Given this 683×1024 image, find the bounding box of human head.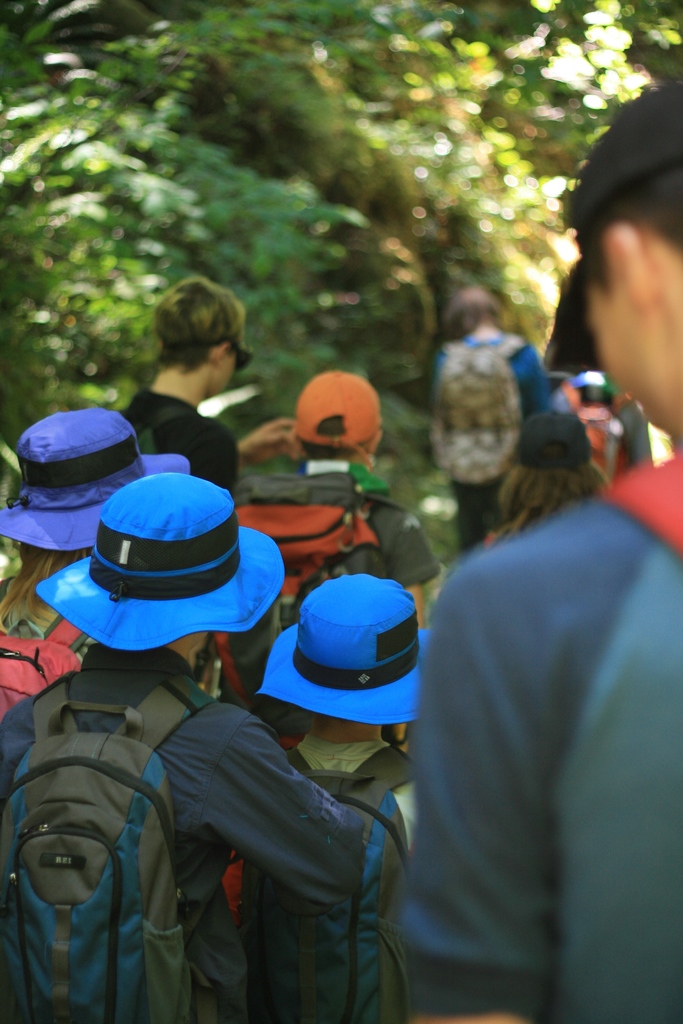
[left=498, top=412, right=604, bottom=518].
